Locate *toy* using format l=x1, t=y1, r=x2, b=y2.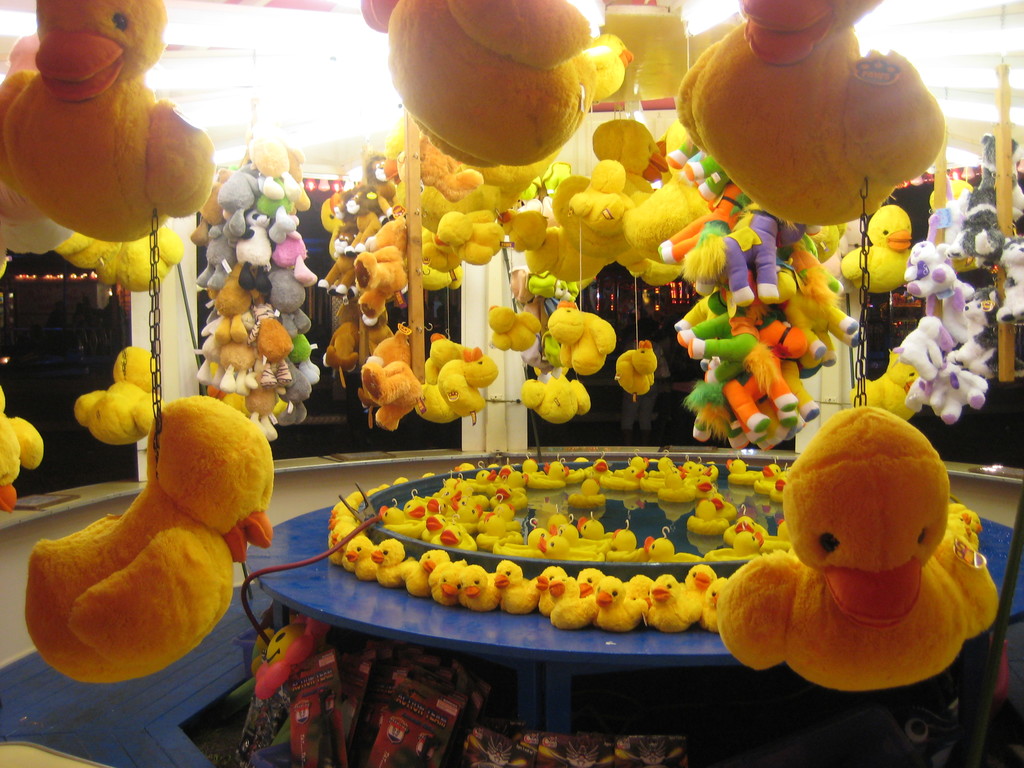
l=412, t=364, r=461, b=425.
